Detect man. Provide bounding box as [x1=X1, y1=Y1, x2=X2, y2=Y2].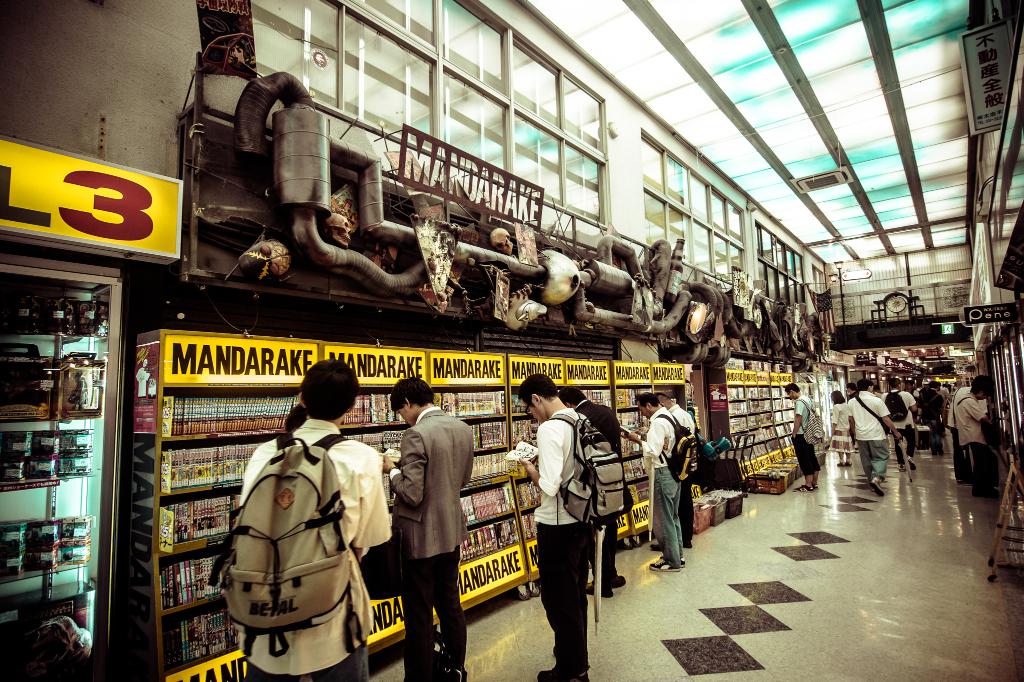
[x1=237, y1=353, x2=392, y2=681].
